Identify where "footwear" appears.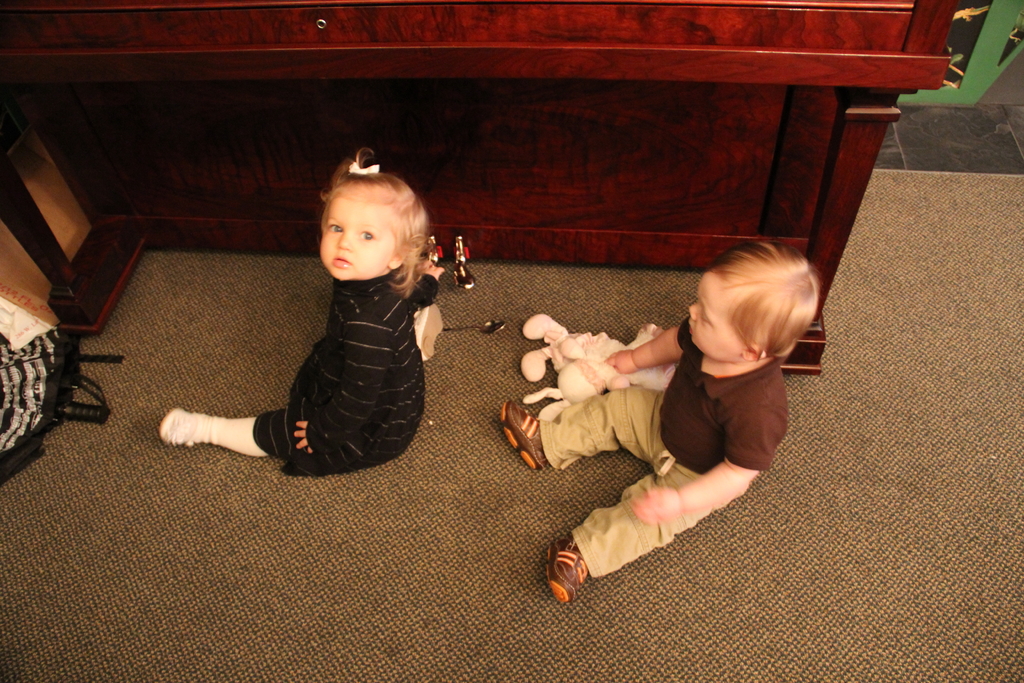
Appears at <region>161, 409, 221, 448</region>.
